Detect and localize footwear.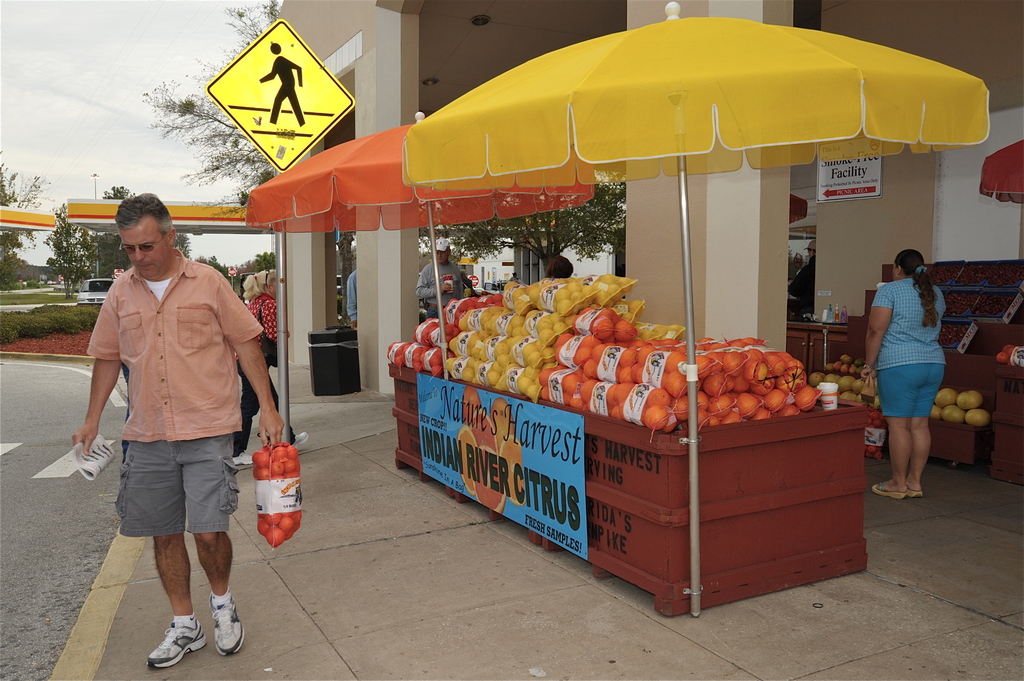
Localized at rect(207, 584, 245, 658).
